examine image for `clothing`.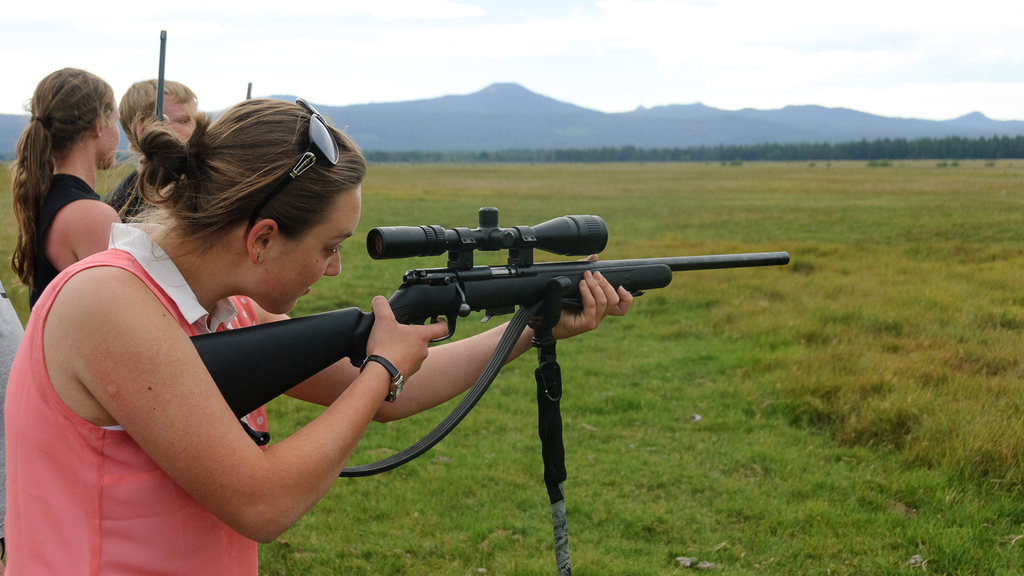
Examination result: region(48, 213, 381, 545).
